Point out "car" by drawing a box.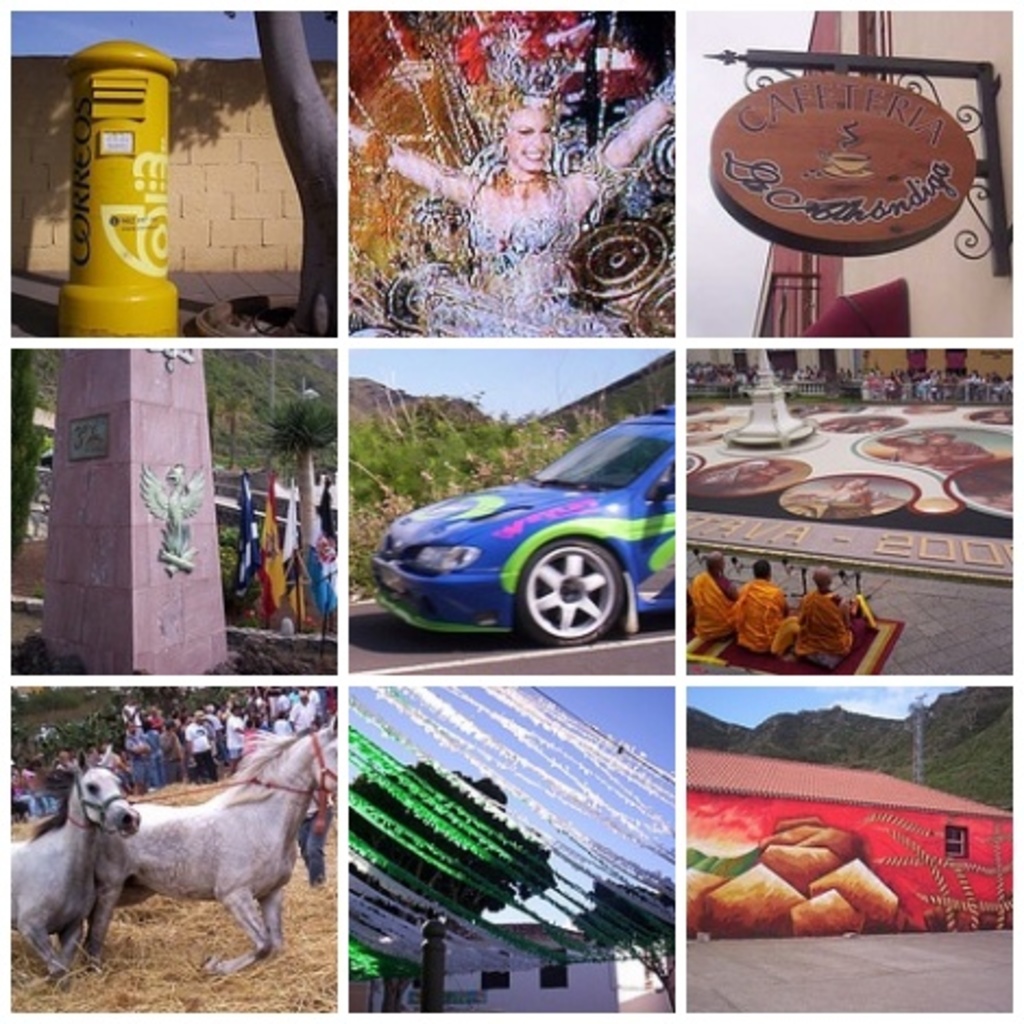
<box>373,410,673,647</box>.
